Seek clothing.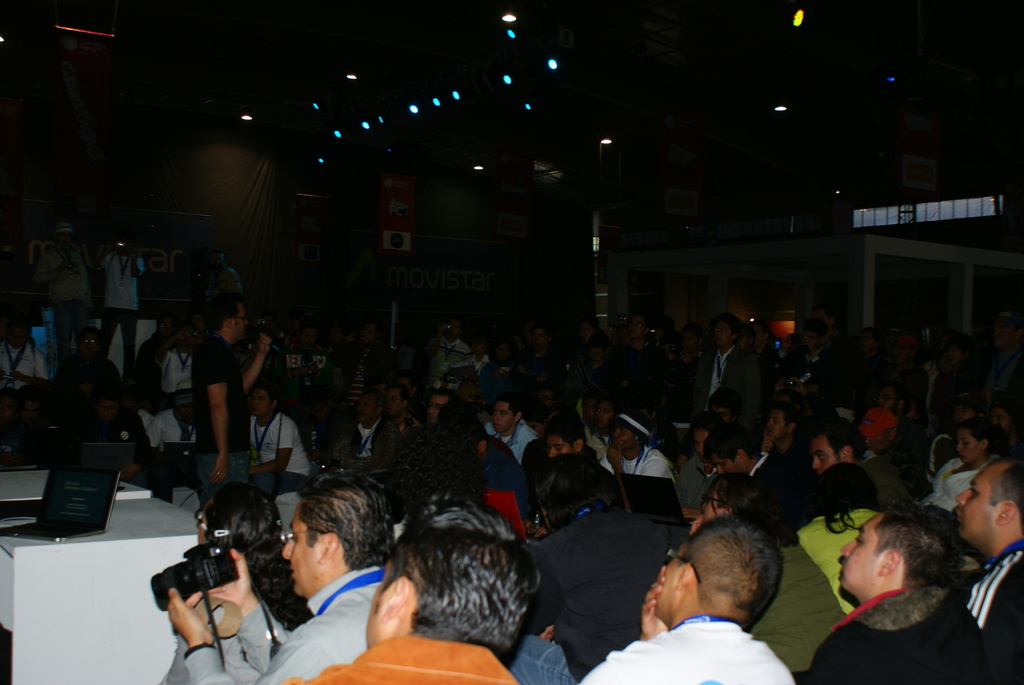
Rect(797, 583, 1000, 684).
